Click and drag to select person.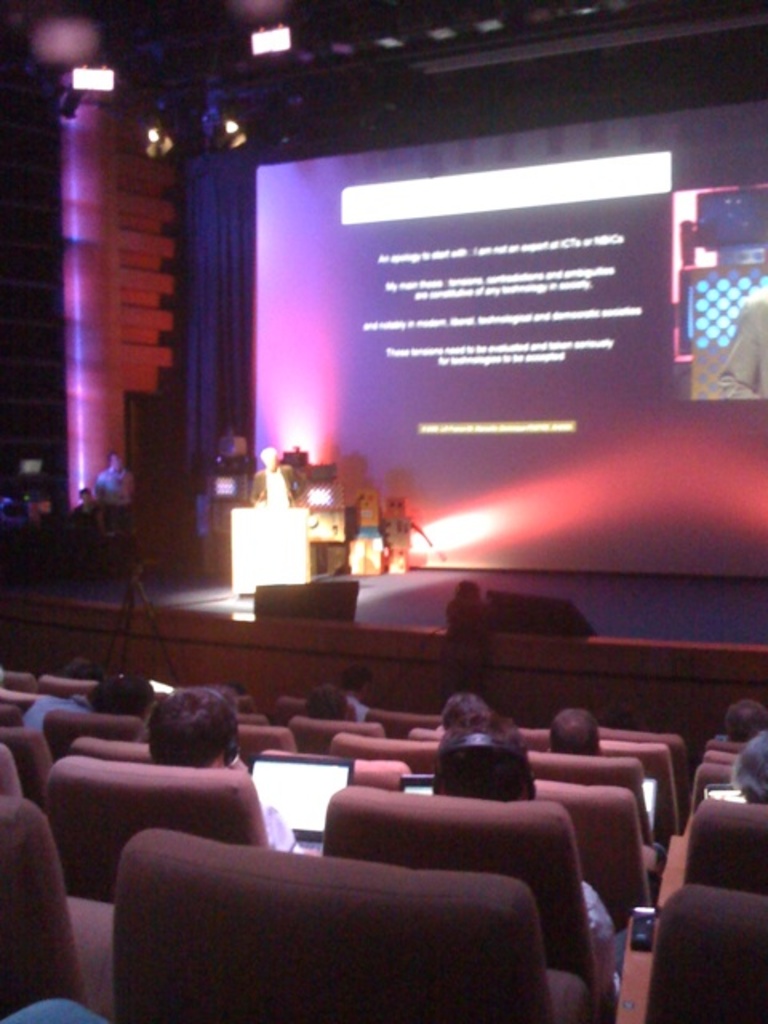
Selection: [left=93, top=450, right=138, bottom=536].
